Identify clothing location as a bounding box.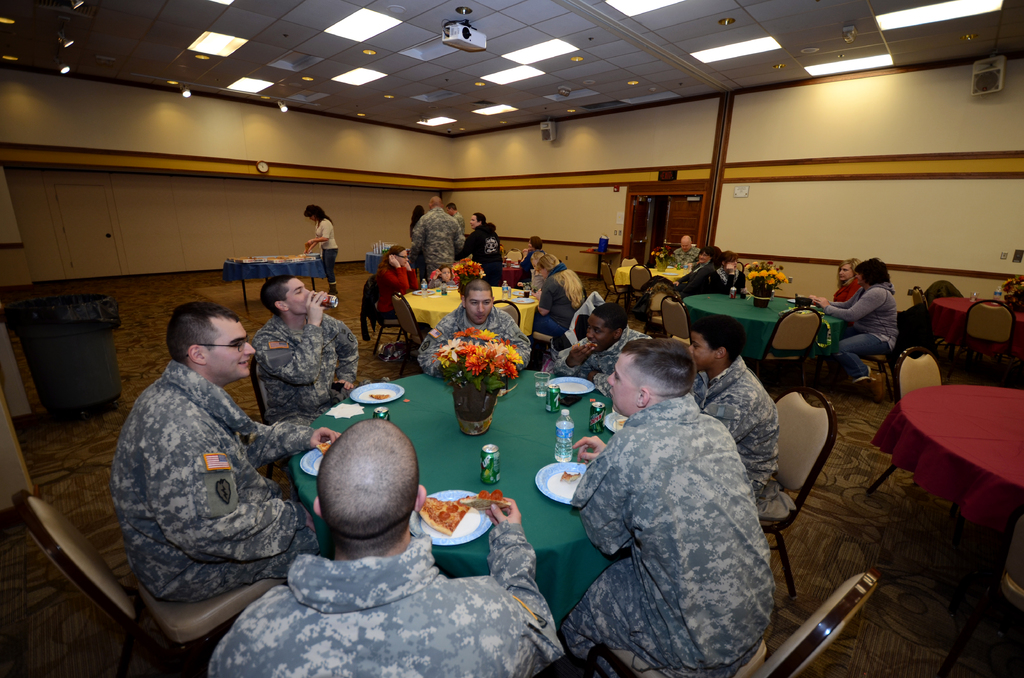
bbox(314, 214, 341, 290).
